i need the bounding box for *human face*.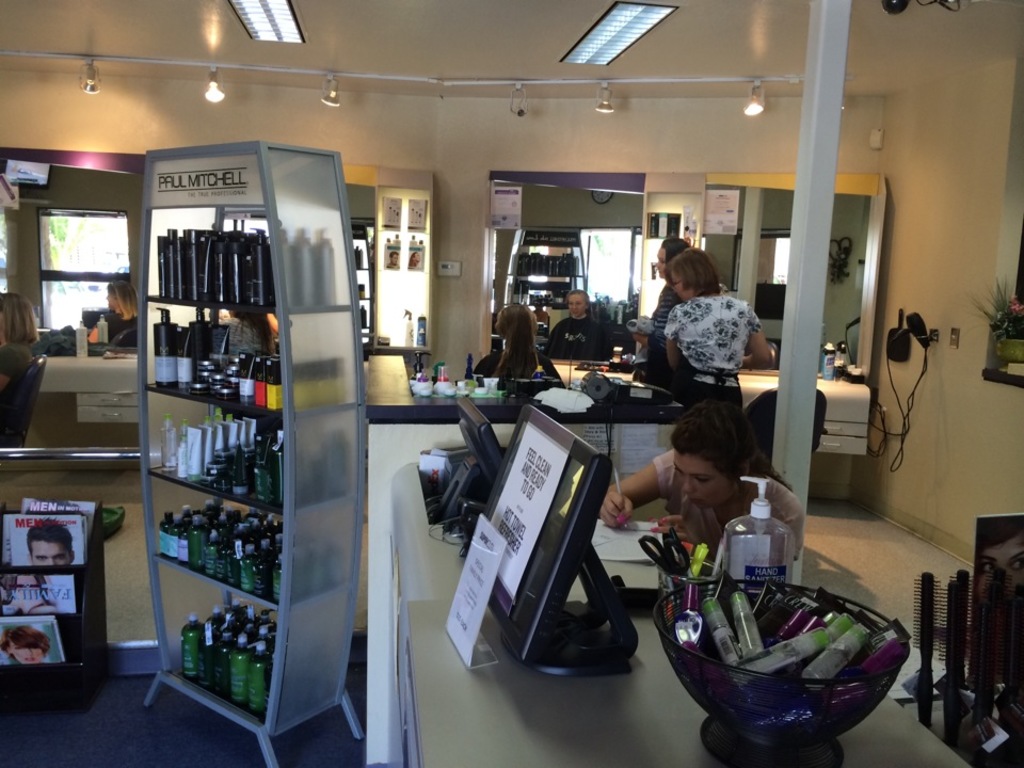
Here it is: <region>572, 295, 585, 309</region>.
